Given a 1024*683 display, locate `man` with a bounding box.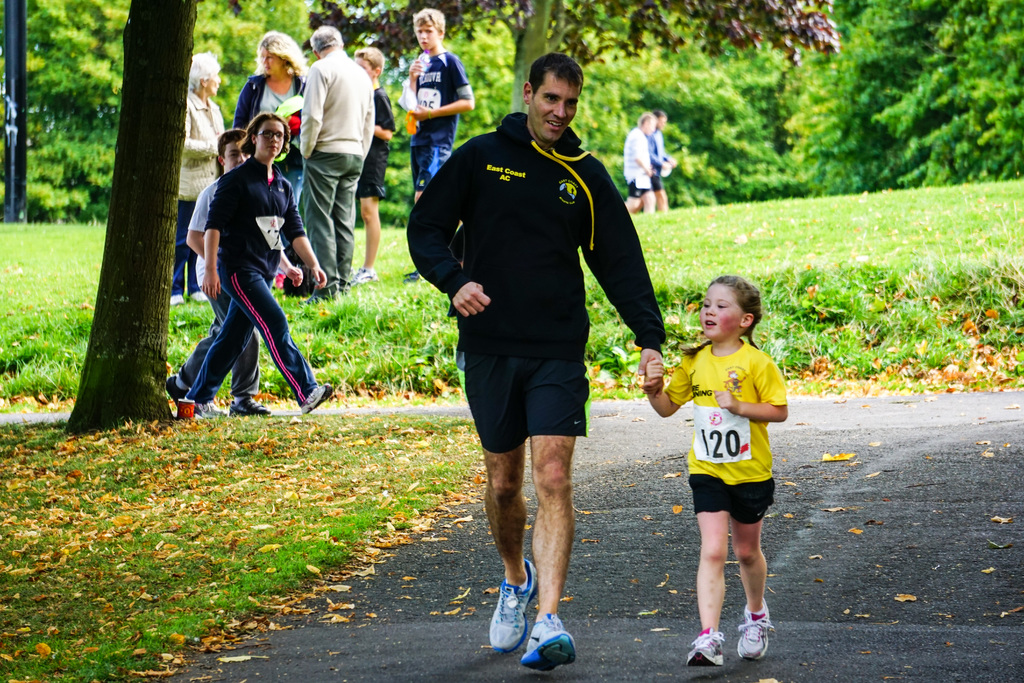
Located: 300 25 380 289.
